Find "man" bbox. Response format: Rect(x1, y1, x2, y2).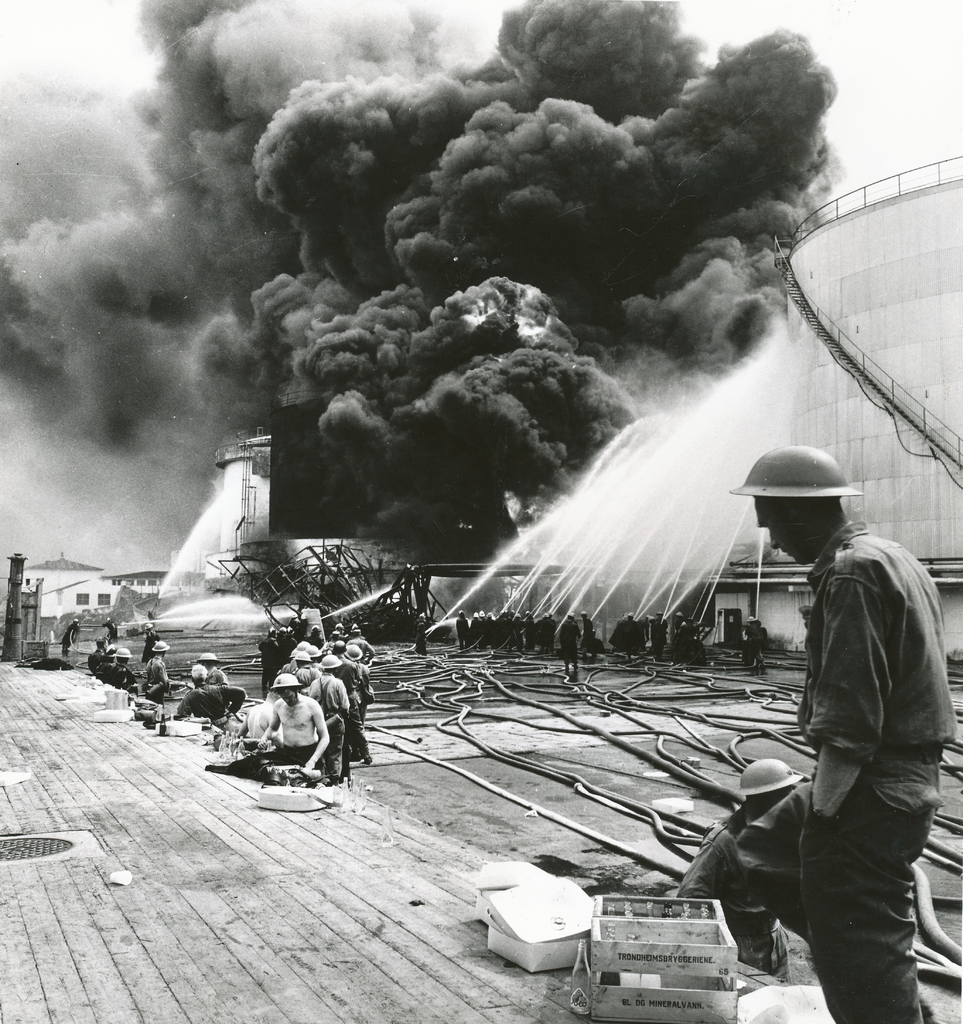
Rect(679, 749, 803, 990).
